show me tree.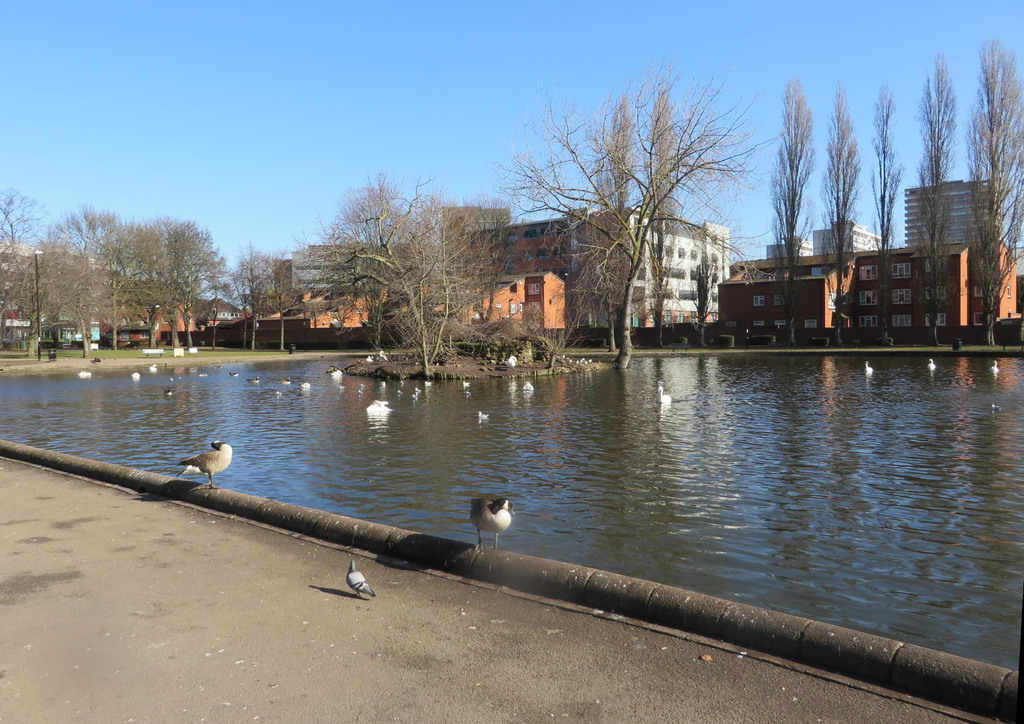
tree is here: crop(488, 71, 765, 360).
